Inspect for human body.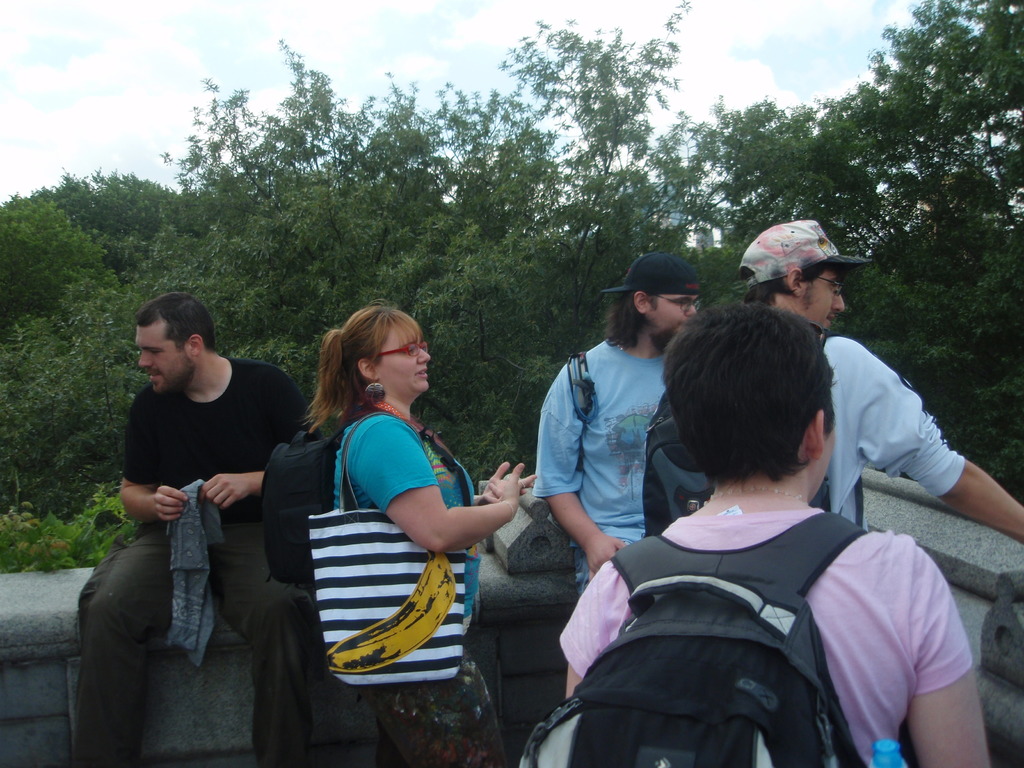
Inspection: {"left": 74, "top": 356, "right": 315, "bottom": 753}.
